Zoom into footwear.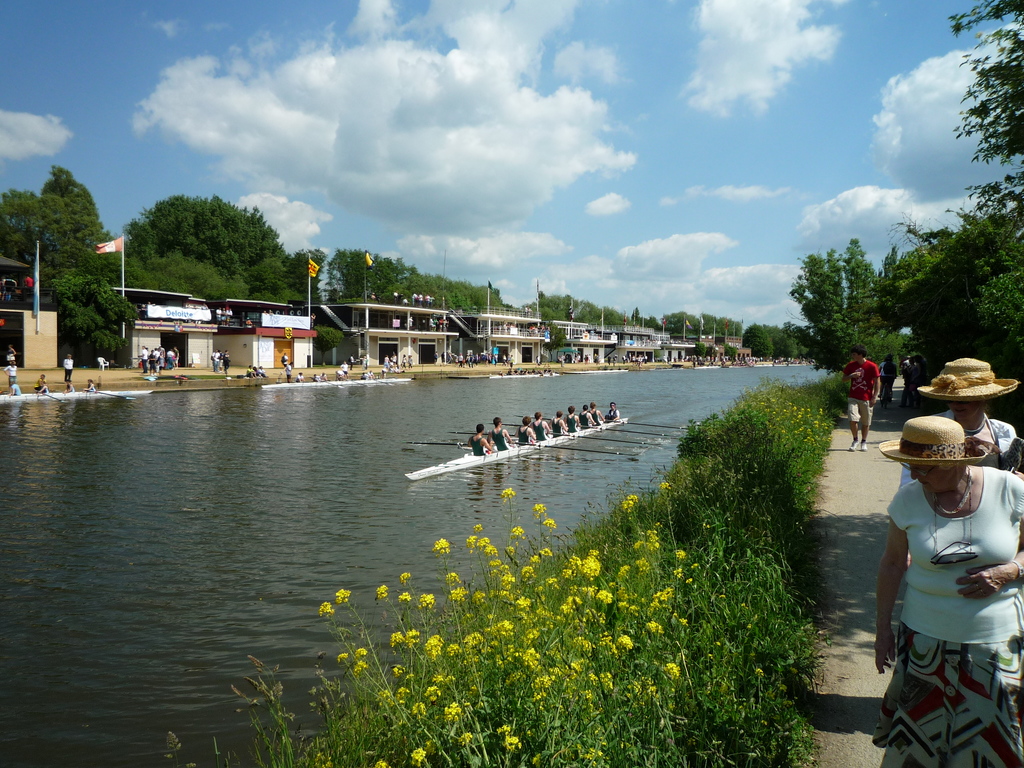
Zoom target: (223,372,227,374).
